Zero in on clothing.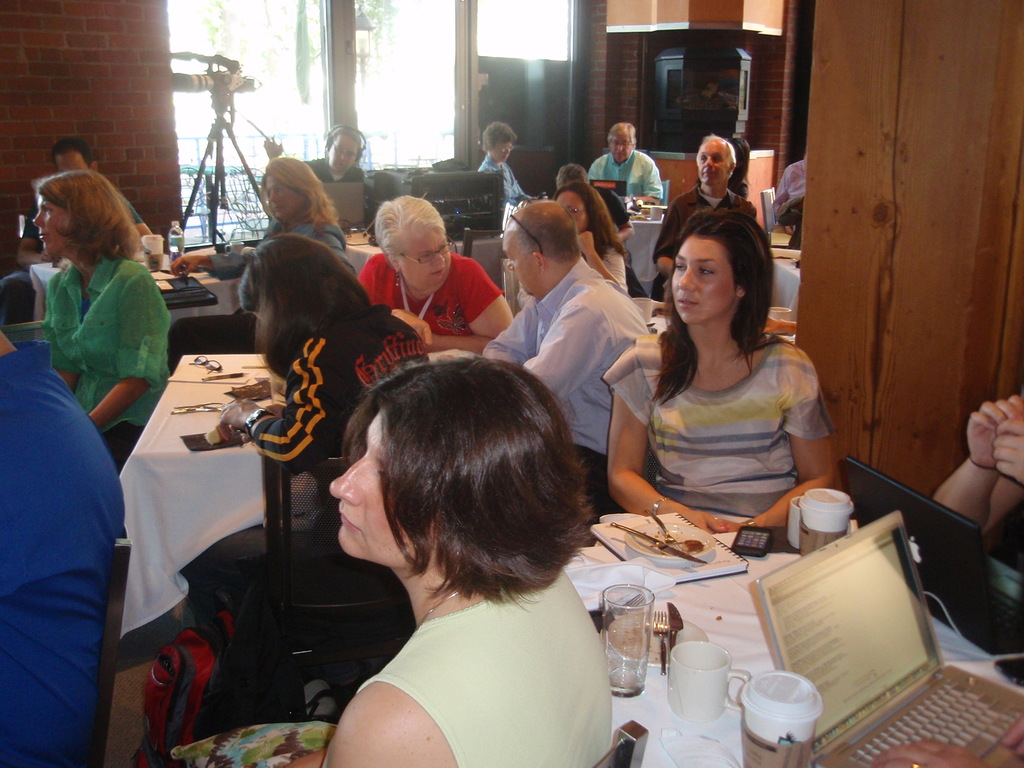
Zeroed in: locate(175, 224, 355, 367).
